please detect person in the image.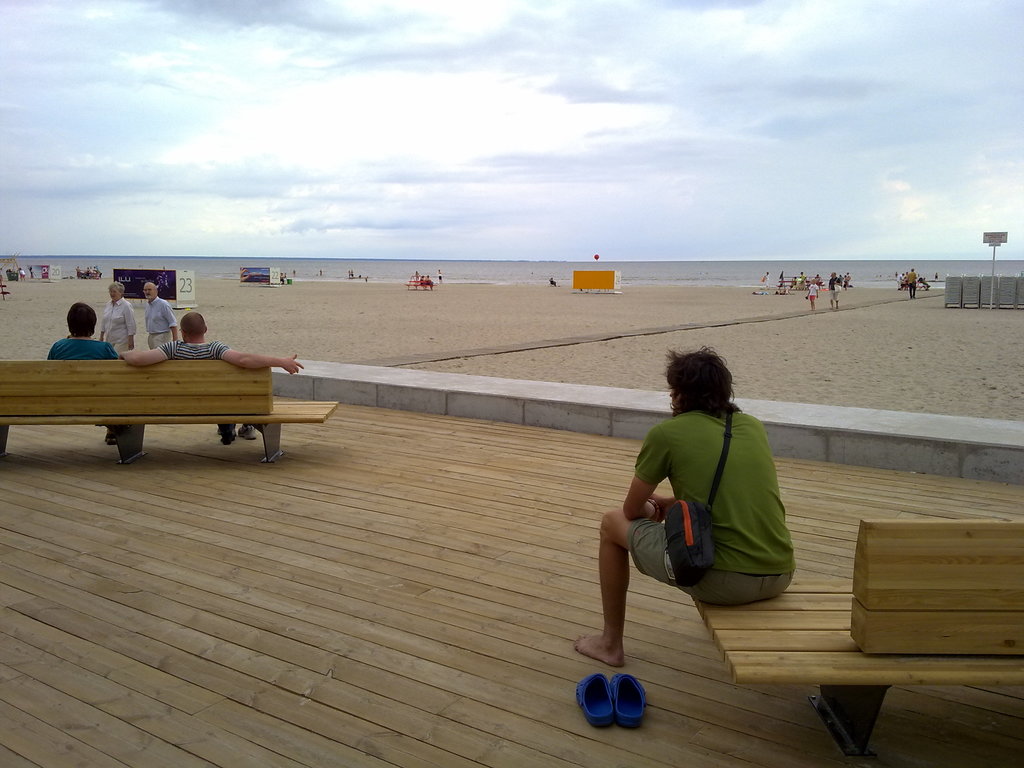
region(93, 280, 138, 349).
